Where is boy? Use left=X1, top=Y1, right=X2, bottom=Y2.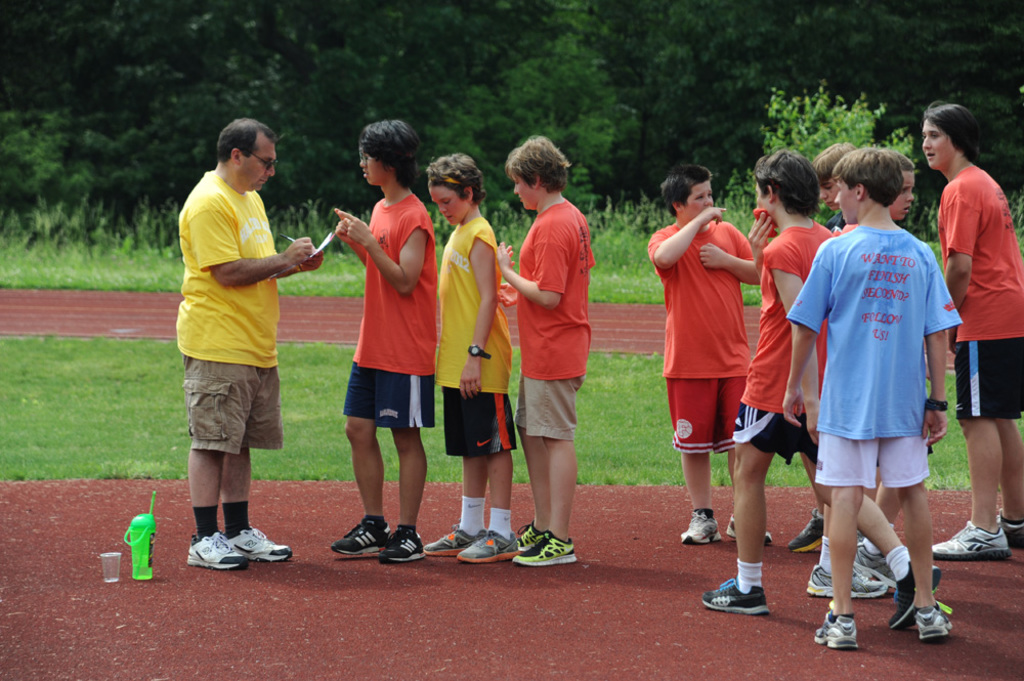
left=647, top=165, right=768, bottom=547.
